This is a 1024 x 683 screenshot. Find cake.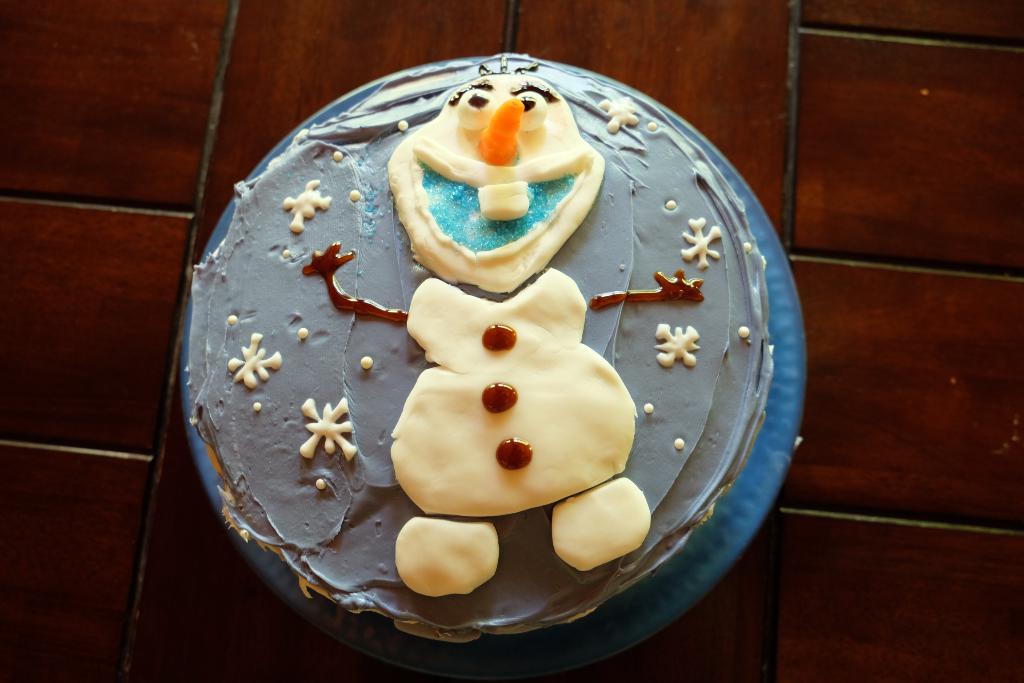
Bounding box: detection(184, 57, 770, 635).
